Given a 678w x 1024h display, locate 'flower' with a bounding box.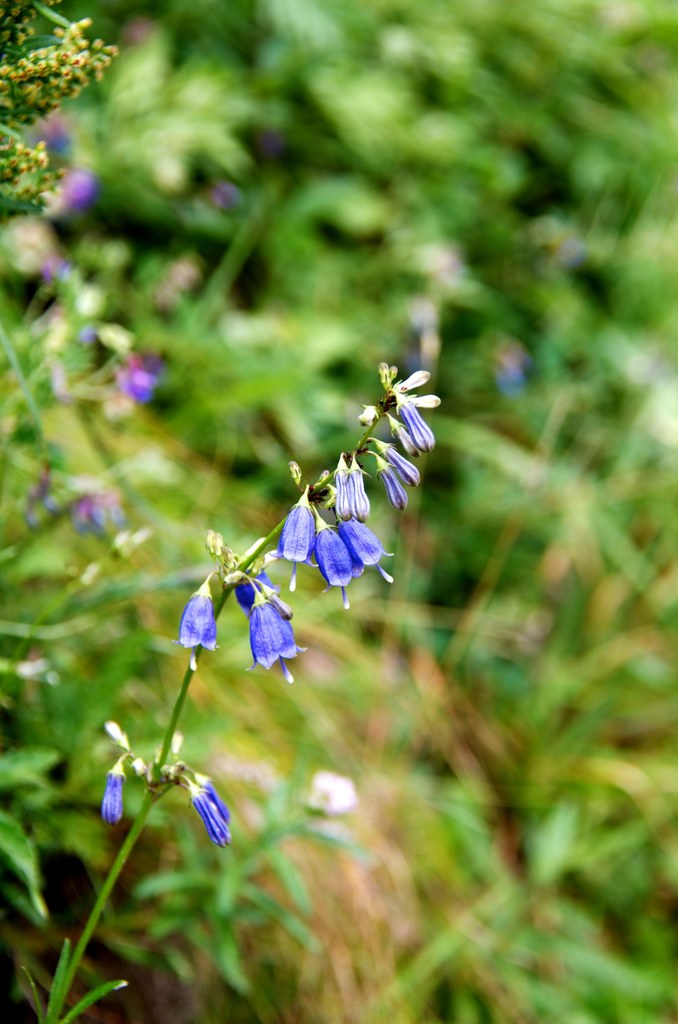
Located: [x1=193, y1=788, x2=226, y2=844].
